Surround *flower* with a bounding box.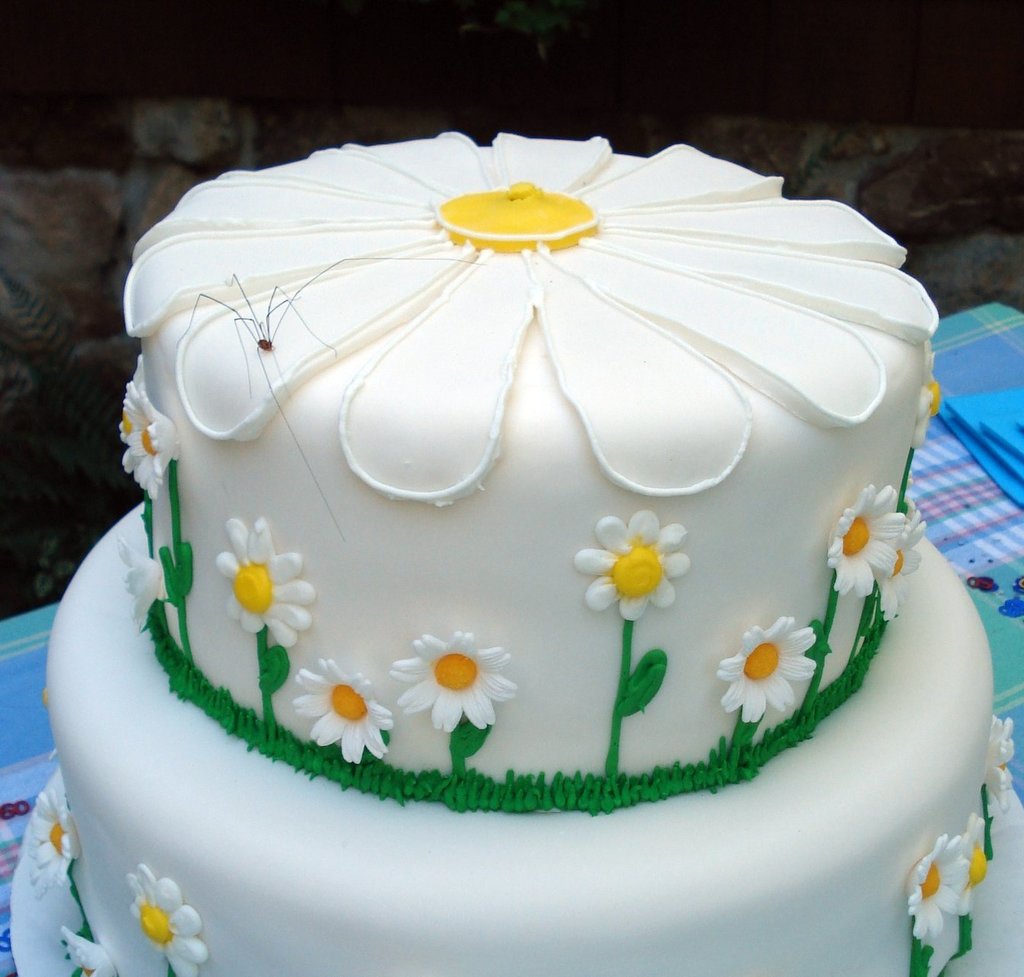
<box>716,612,821,729</box>.
